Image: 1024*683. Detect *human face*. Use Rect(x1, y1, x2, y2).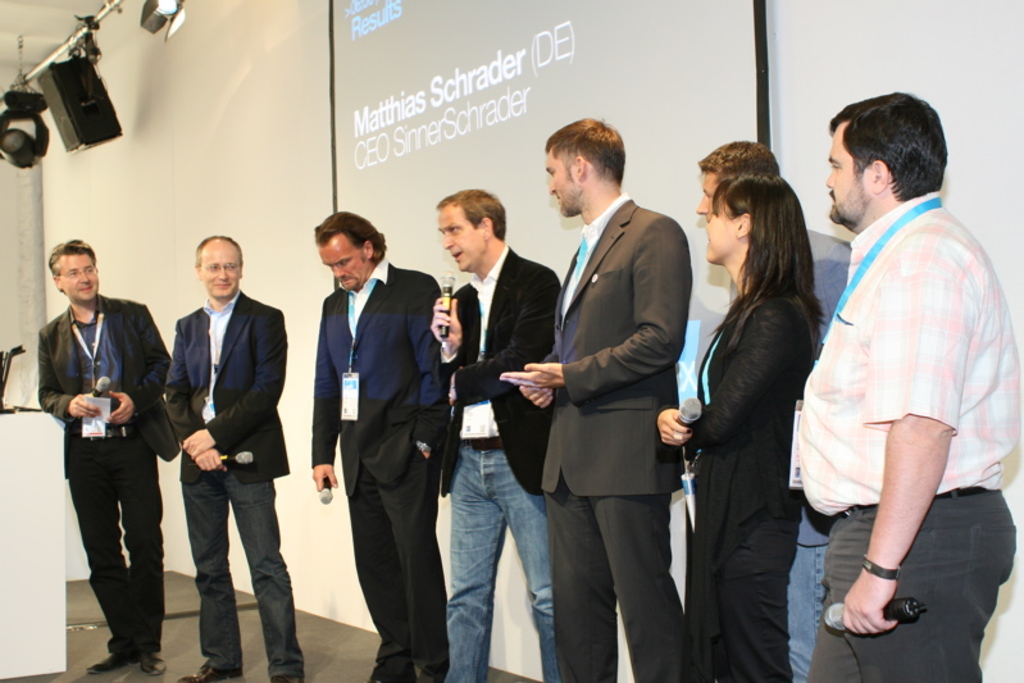
Rect(707, 202, 737, 263).
